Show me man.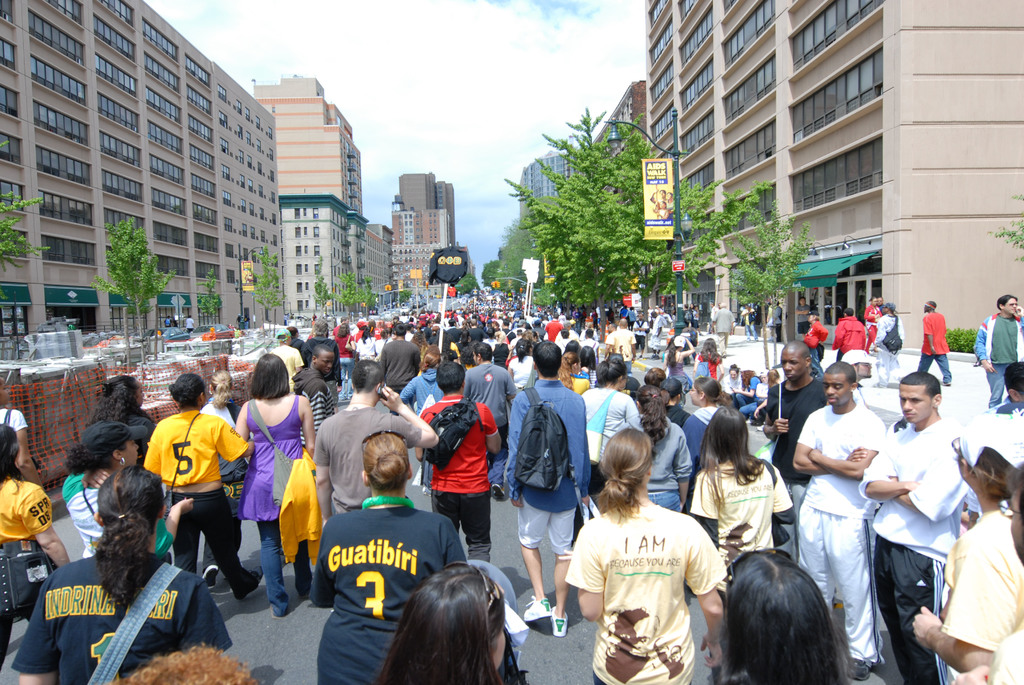
man is here: (311, 356, 440, 527).
